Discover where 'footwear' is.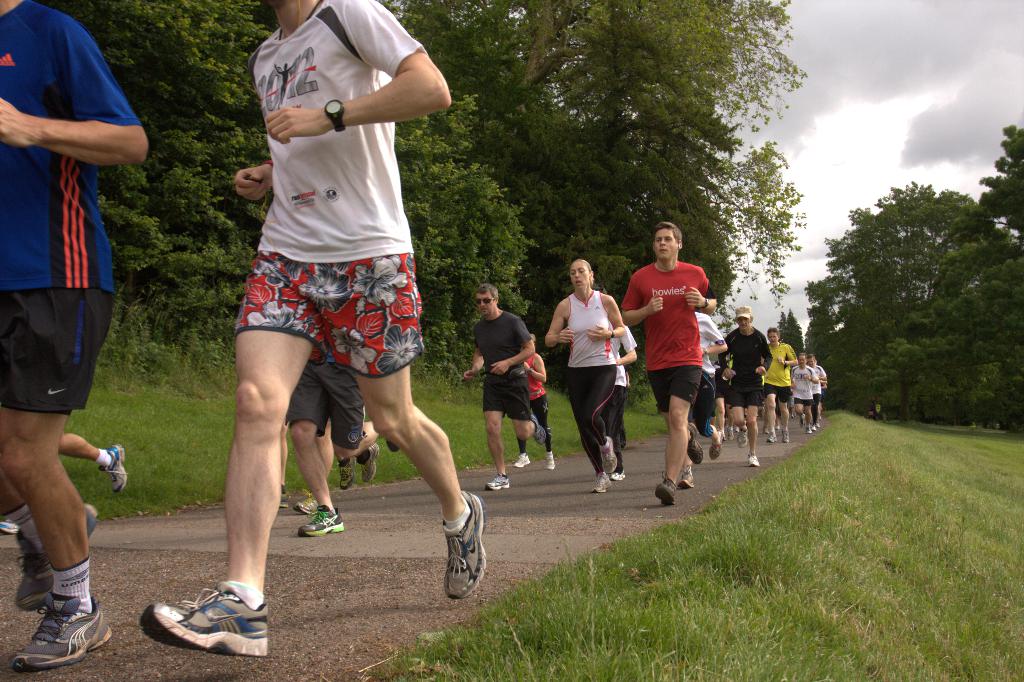
Discovered at bbox(486, 474, 512, 492).
